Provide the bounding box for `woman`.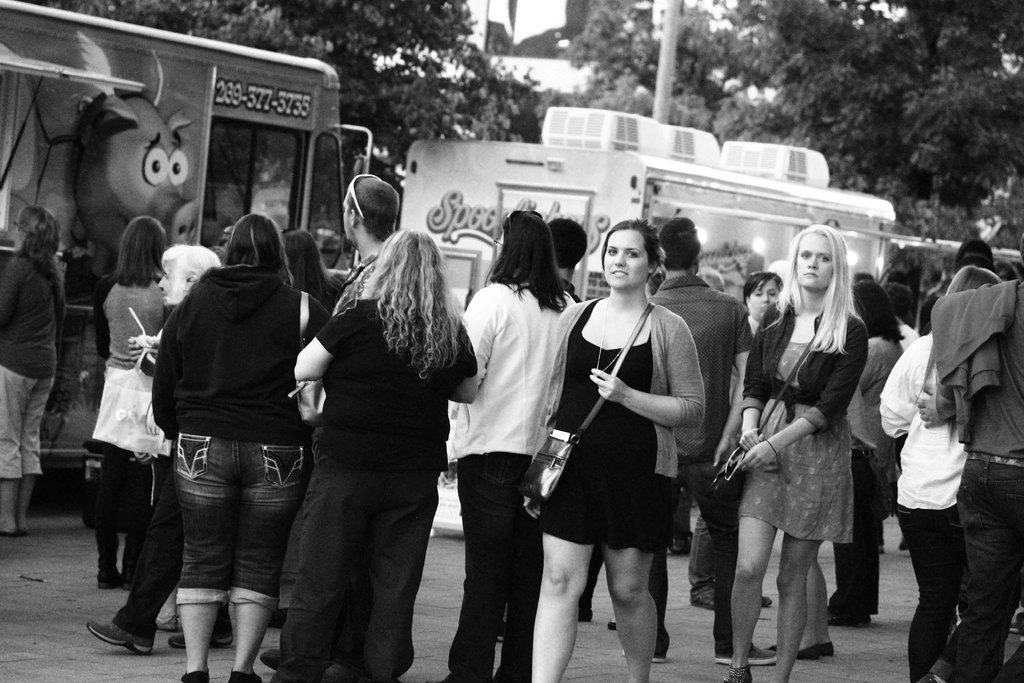
select_region(92, 207, 149, 587).
